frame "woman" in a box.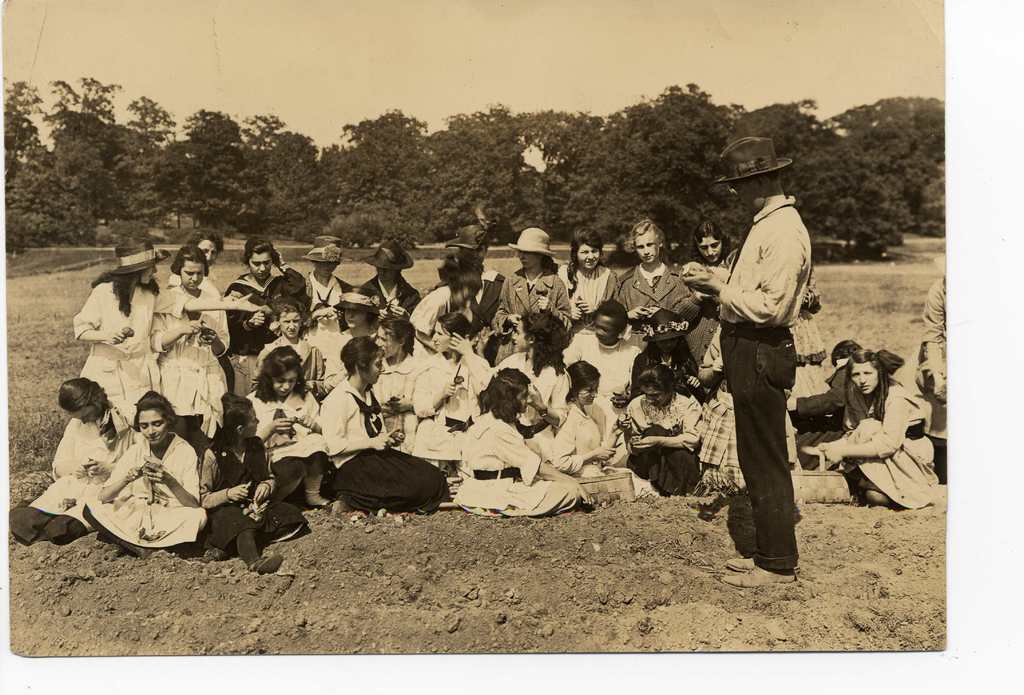
490:229:572:363.
